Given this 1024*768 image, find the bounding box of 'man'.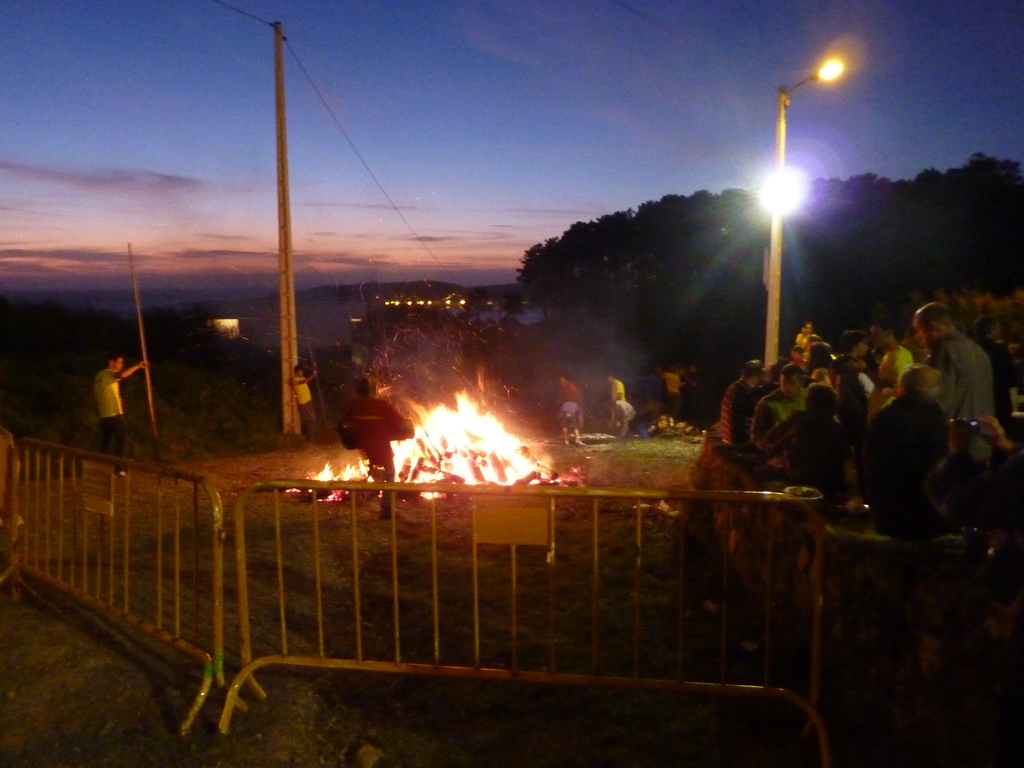
<box>607,376,627,406</box>.
